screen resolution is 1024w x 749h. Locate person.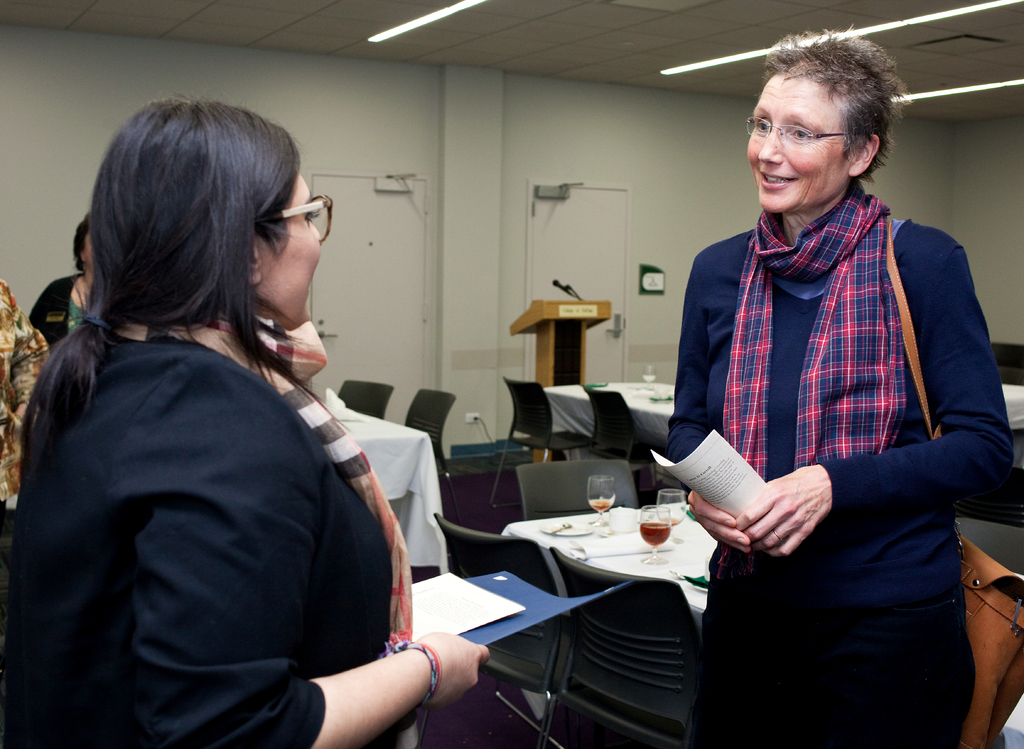
left=671, top=29, right=1014, bottom=748.
